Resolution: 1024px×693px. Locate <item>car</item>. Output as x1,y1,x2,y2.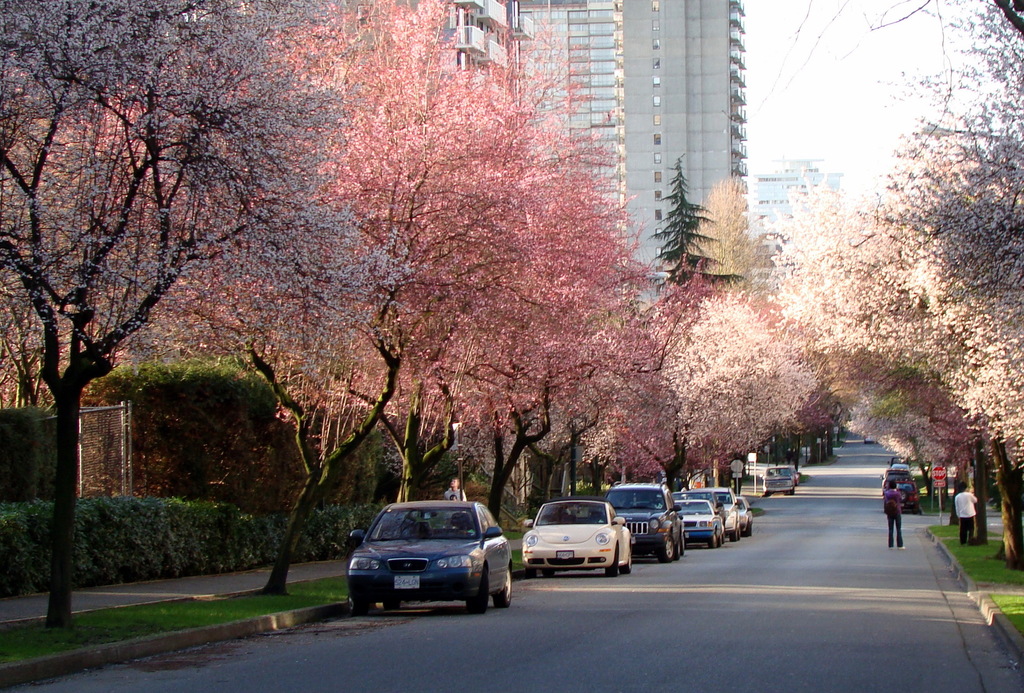
865,432,877,443.
